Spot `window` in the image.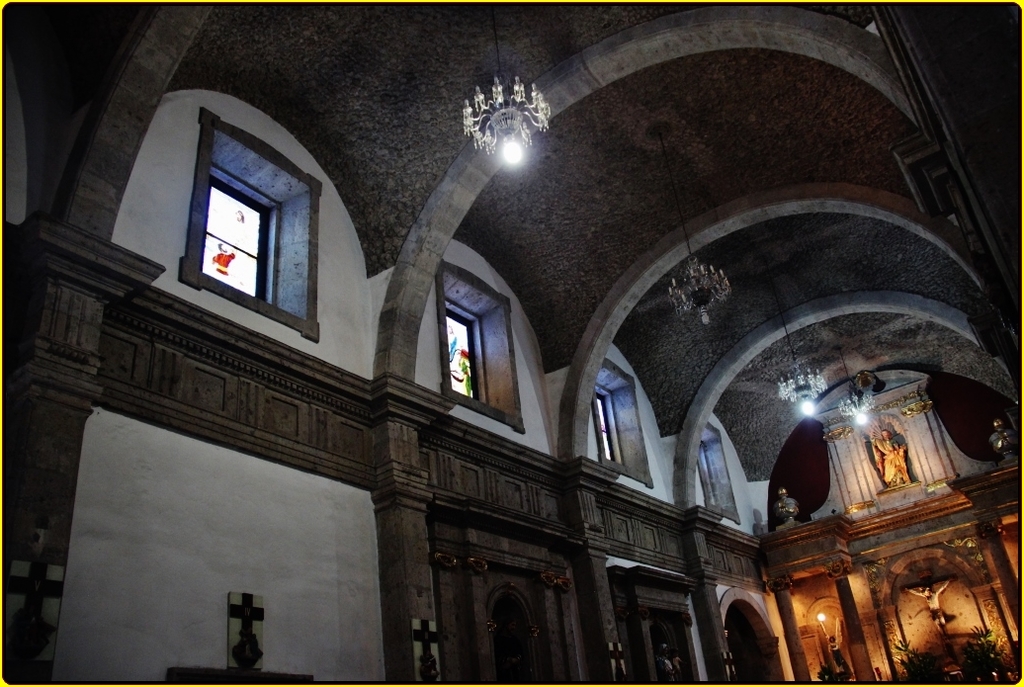
`window` found at box(438, 314, 484, 396).
